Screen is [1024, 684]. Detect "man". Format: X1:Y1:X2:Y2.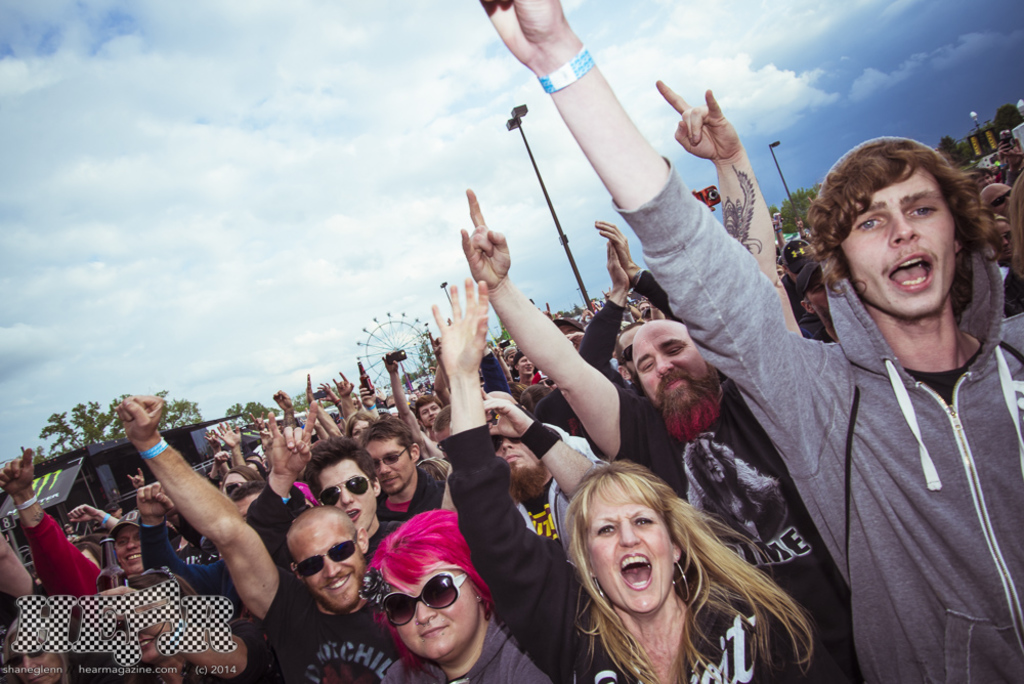
261:400:411:560.
